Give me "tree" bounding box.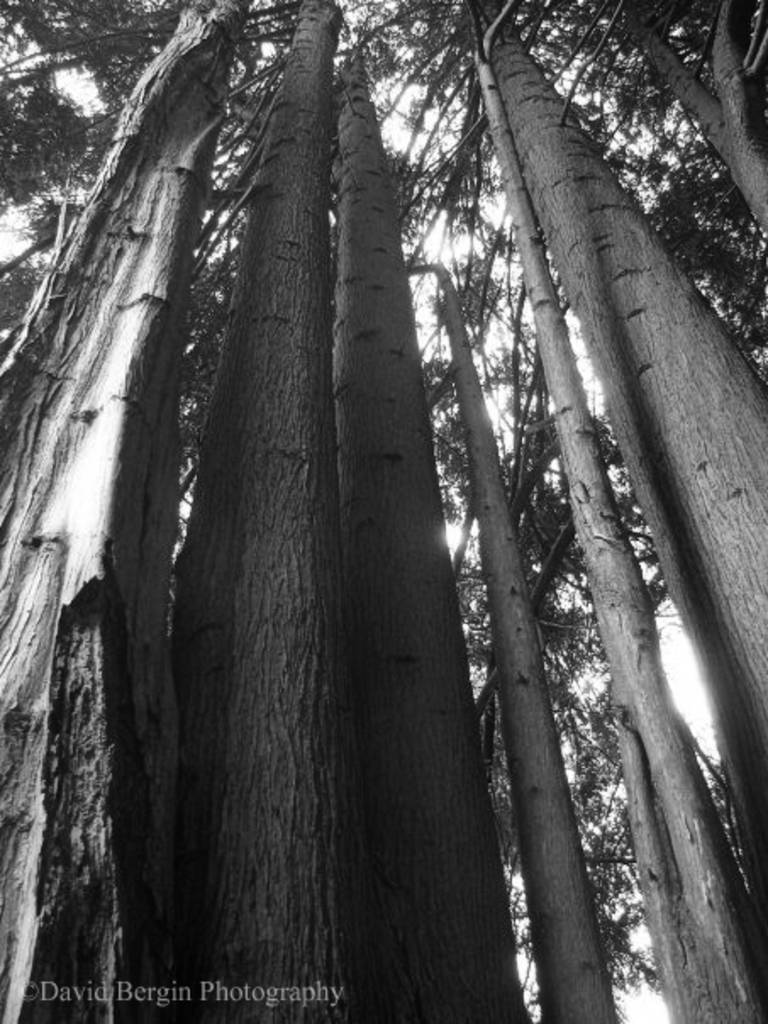
bbox=(354, 3, 766, 841).
